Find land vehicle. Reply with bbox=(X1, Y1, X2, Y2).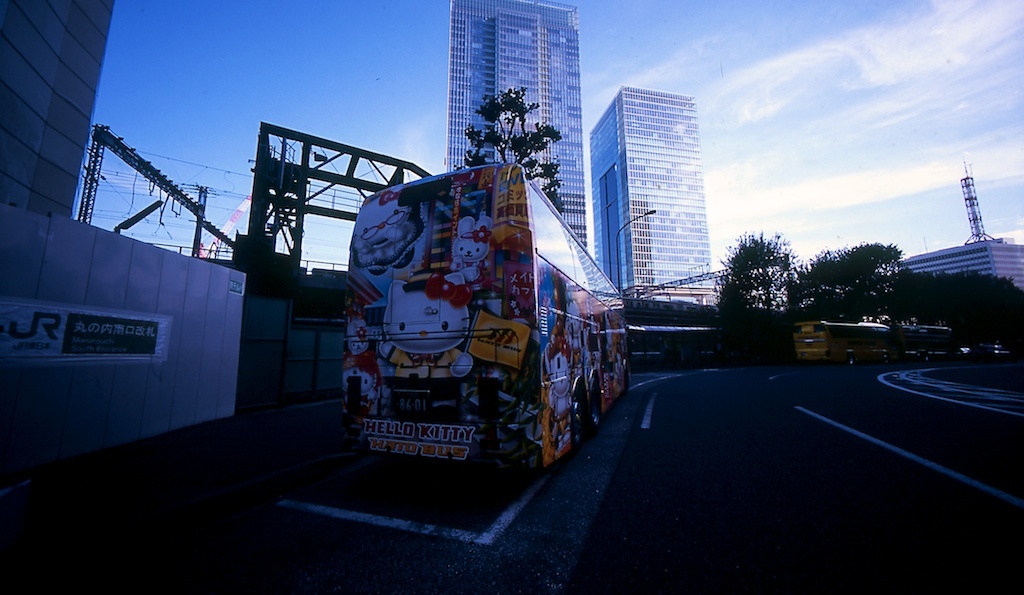
bbox=(789, 320, 955, 366).
